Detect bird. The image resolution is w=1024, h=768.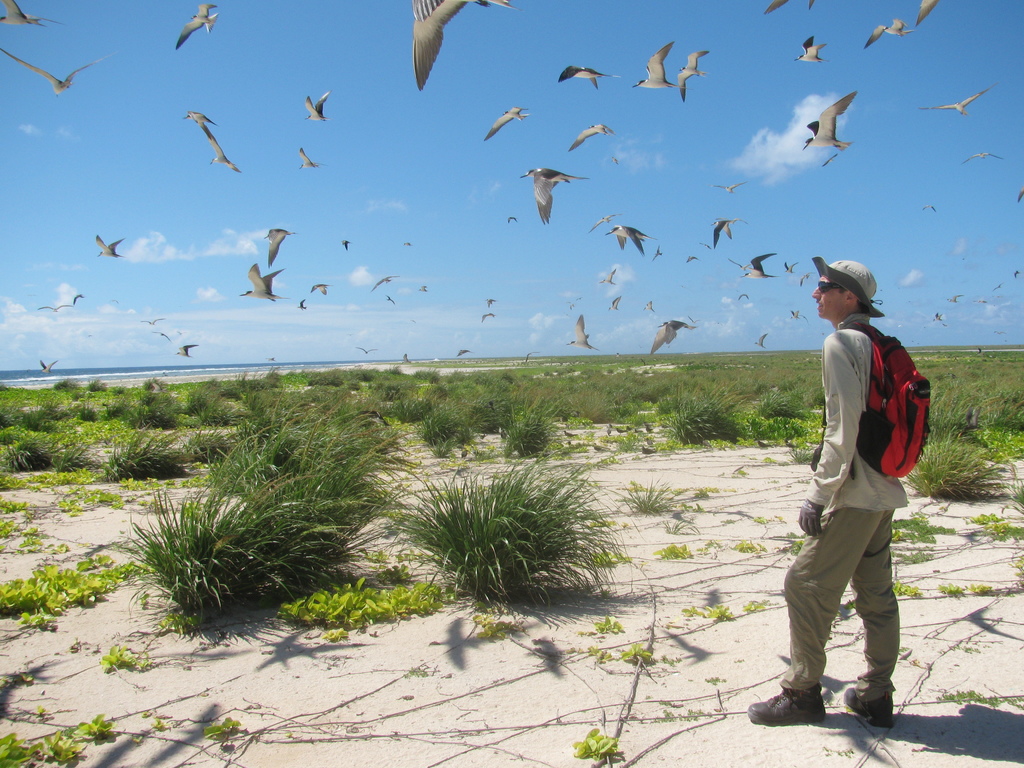
(x1=2, y1=2, x2=68, y2=28).
